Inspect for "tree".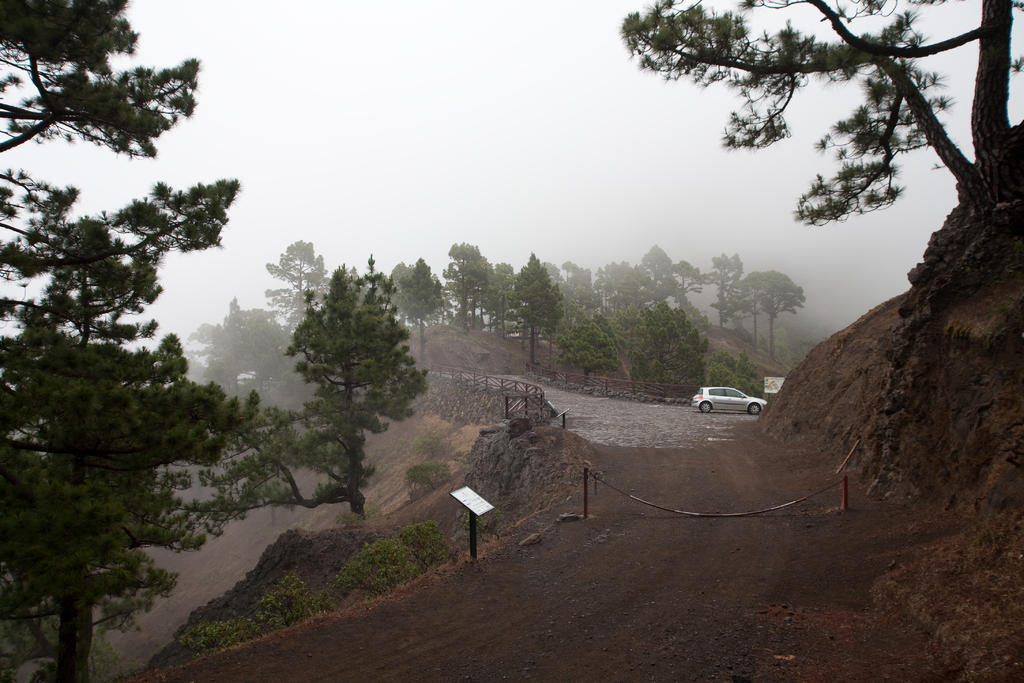
Inspection: detection(673, 254, 703, 309).
